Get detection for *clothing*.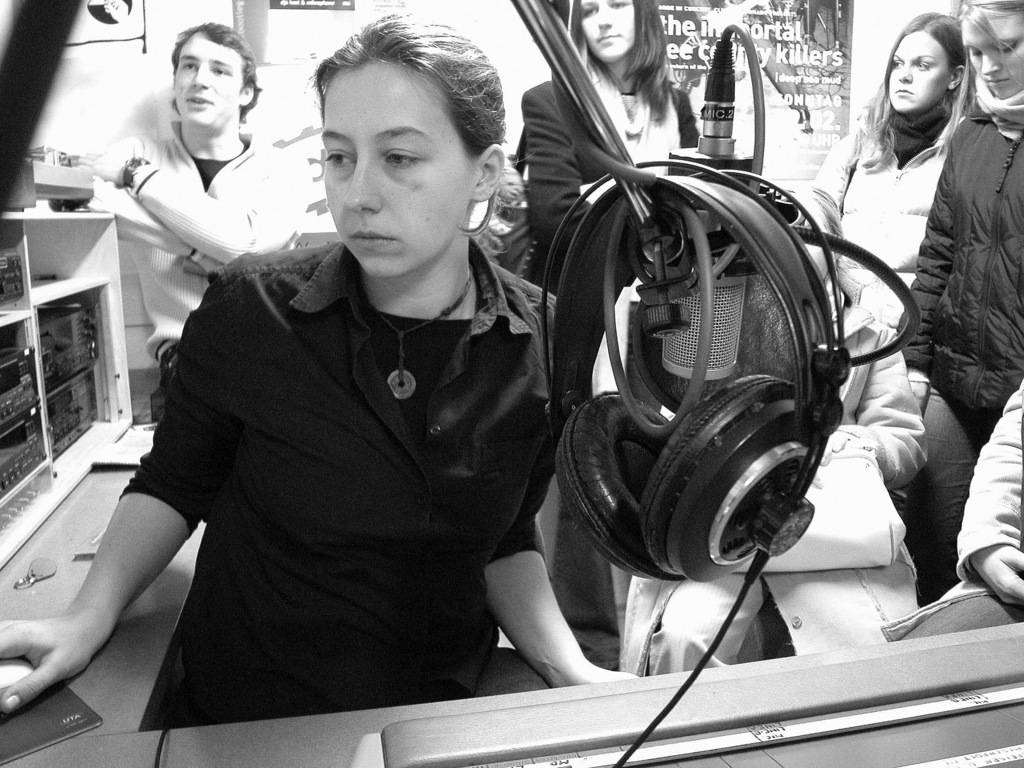
Detection: box=[883, 385, 1023, 637].
